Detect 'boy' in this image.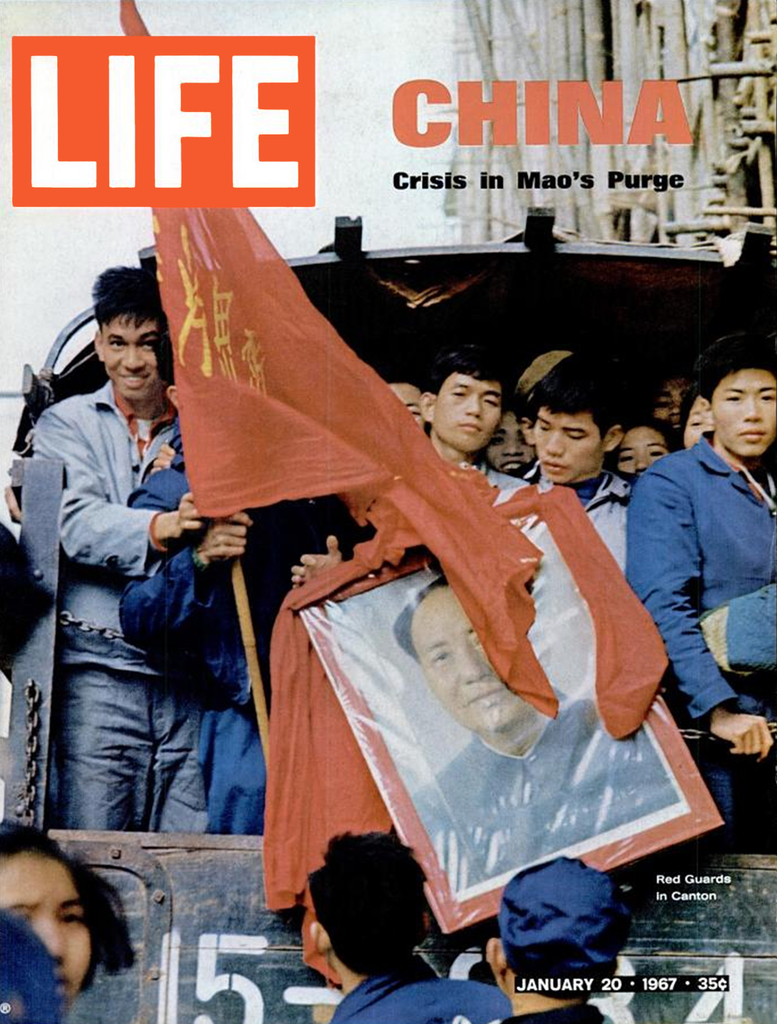
Detection: select_region(526, 363, 636, 577).
